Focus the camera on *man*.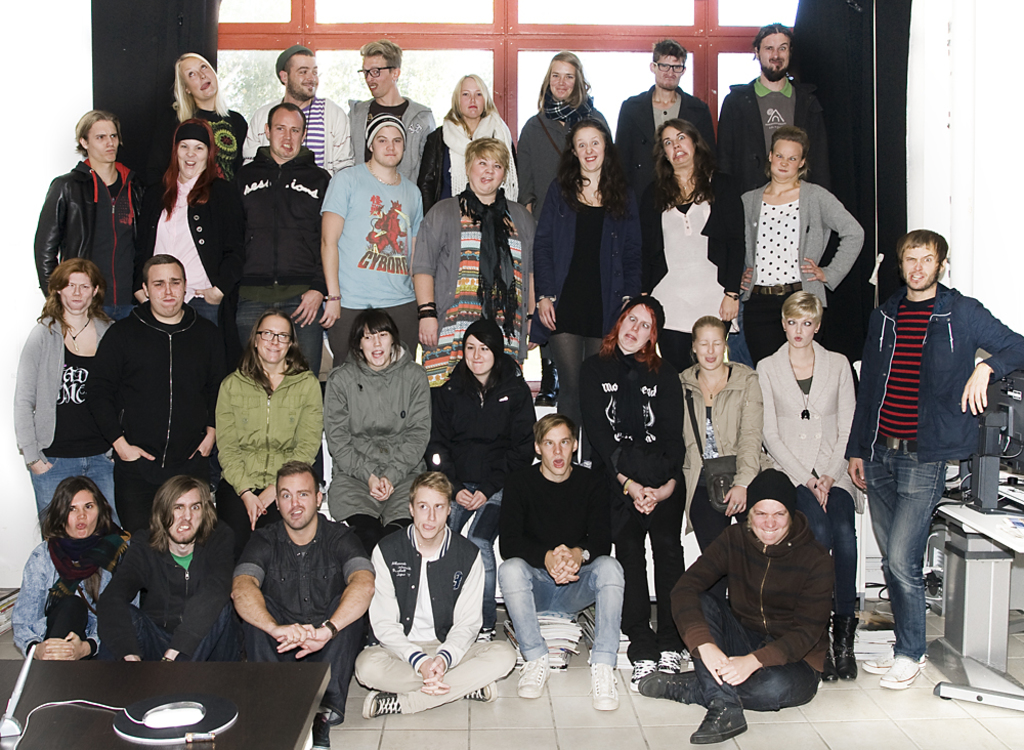
Focus region: <region>95, 474, 237, 662</region>.
